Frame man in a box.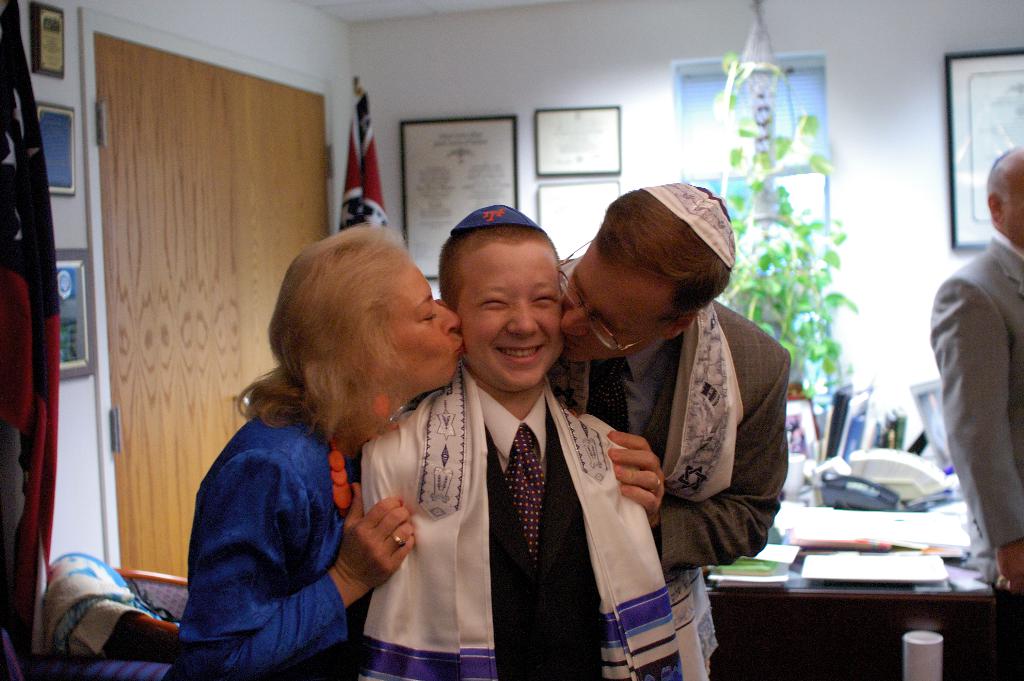
(548,192,816,641).
